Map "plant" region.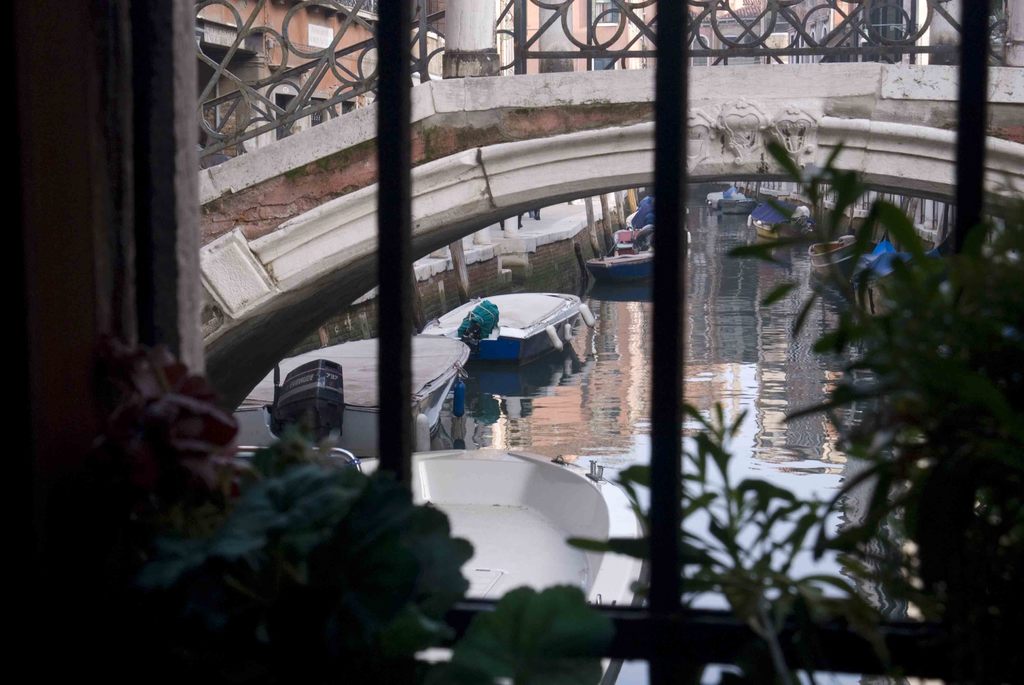
Mapped to l=89, t=415, r=619, b=684.
